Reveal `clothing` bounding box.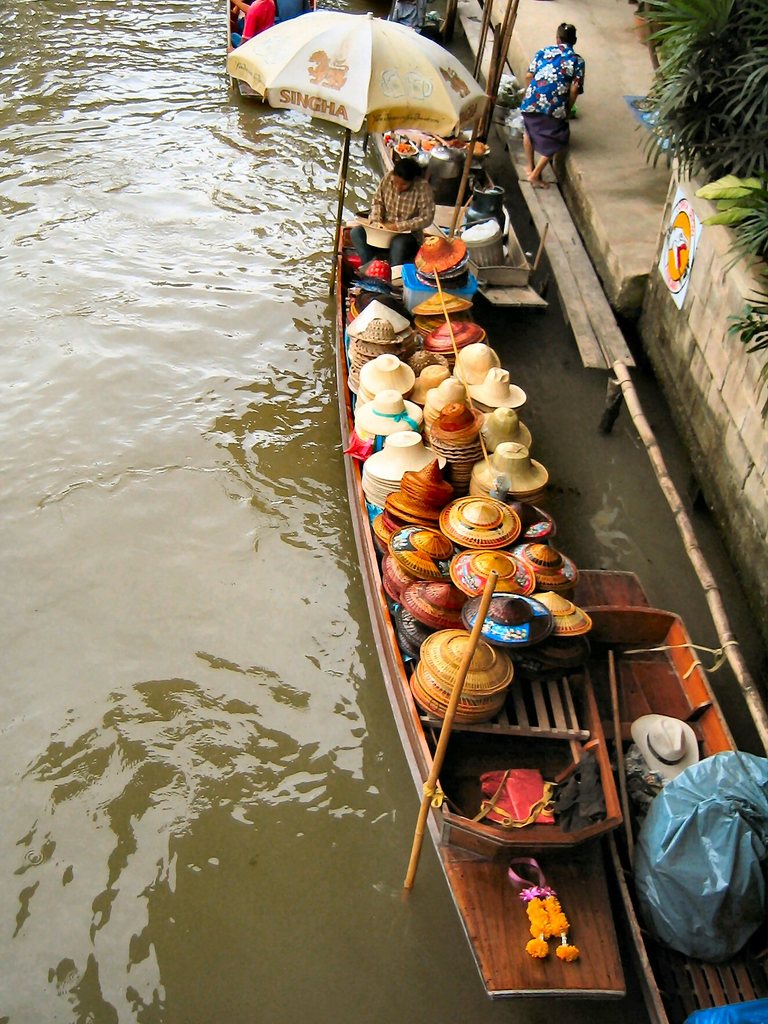
Revealed: select_region(517, 36, 592, 152).
